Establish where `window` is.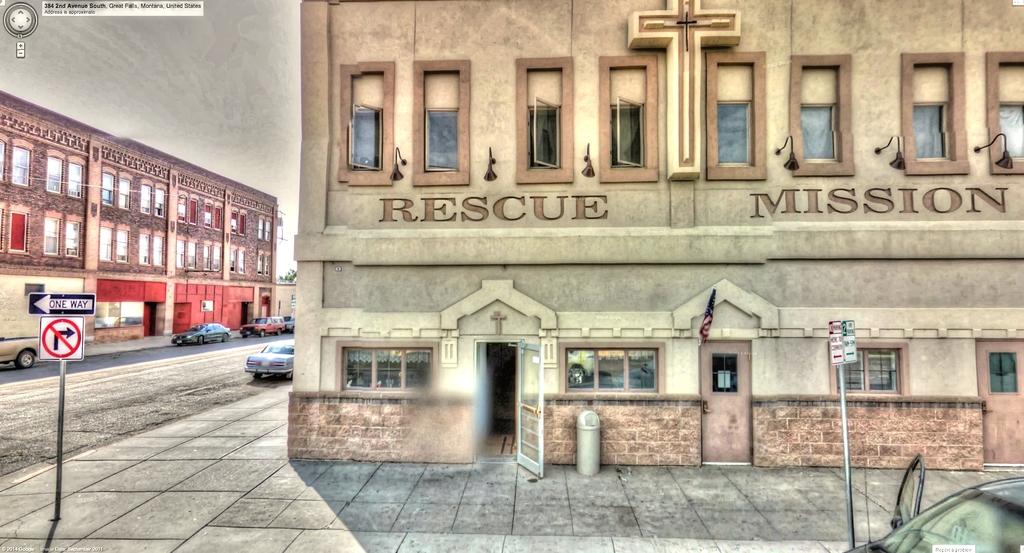
Established at (x1=63, y1=154, x2=83, y2=199).
